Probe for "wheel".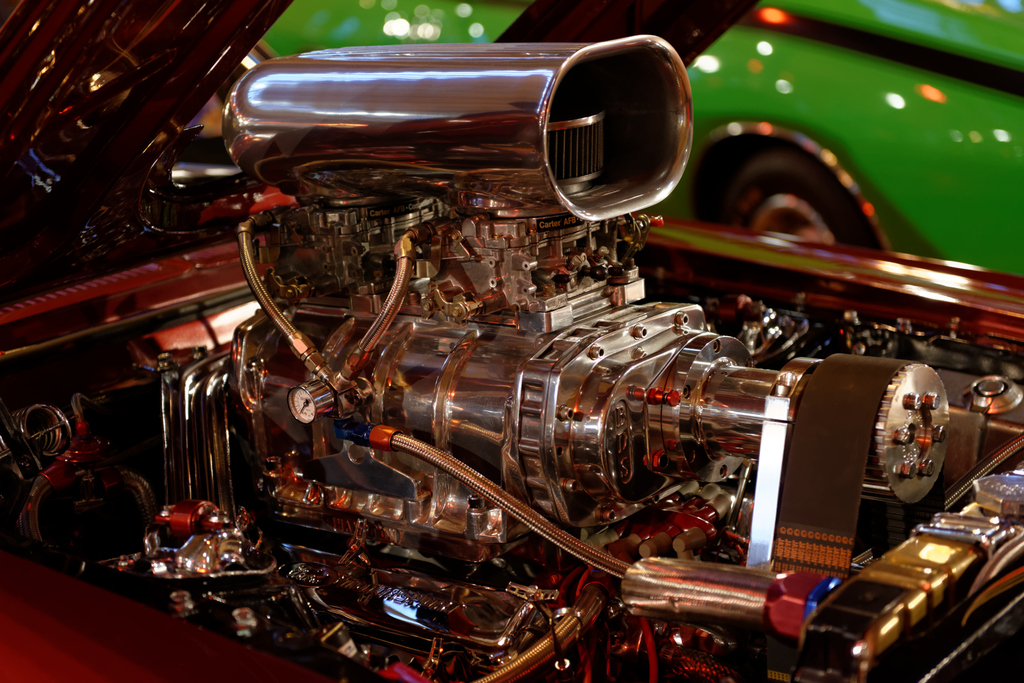
Probe result: [719, 136, 888, 253].
